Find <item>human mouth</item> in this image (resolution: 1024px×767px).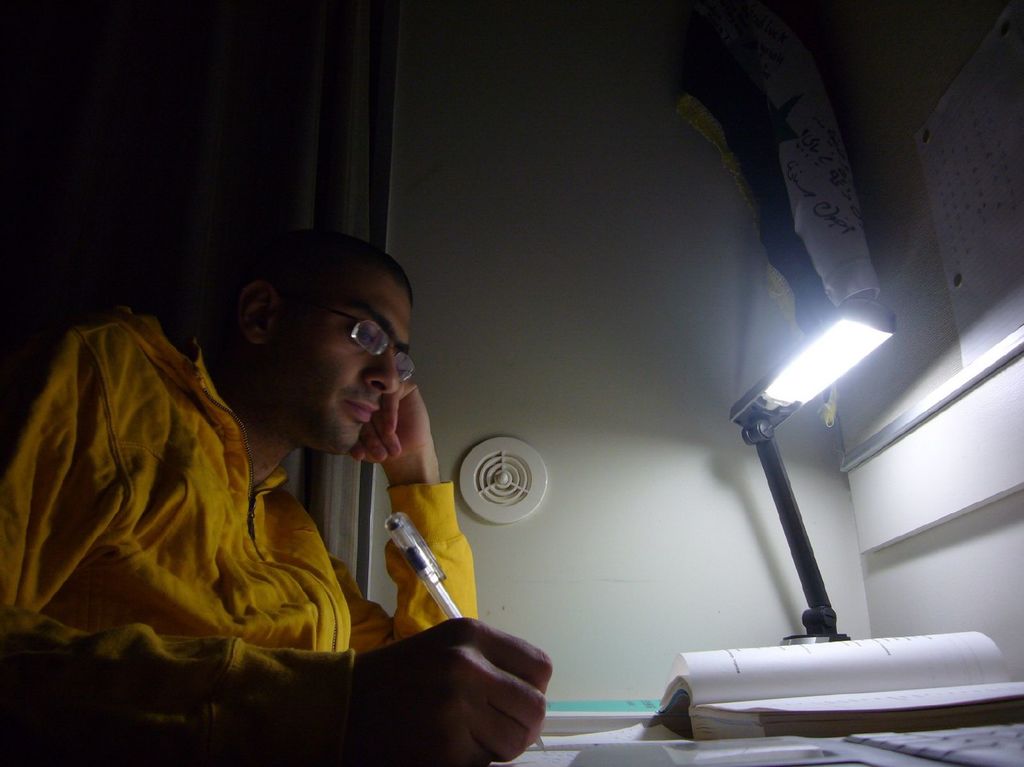
select_region(341, 401, 378, 420).
